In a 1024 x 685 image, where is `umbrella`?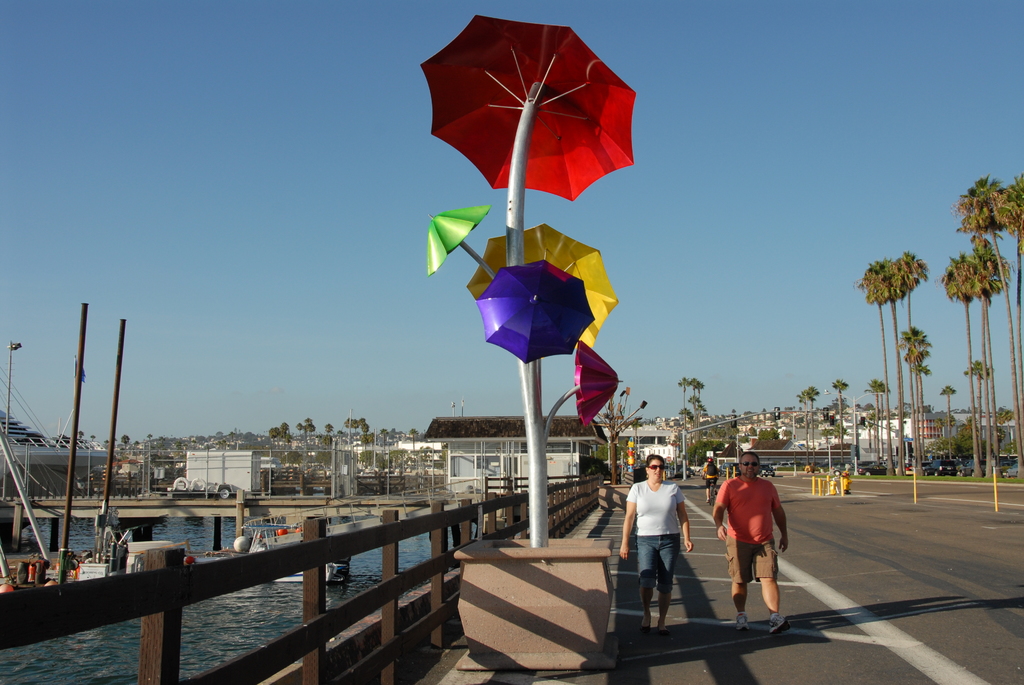
BBox(428, 205, 496, 275).
